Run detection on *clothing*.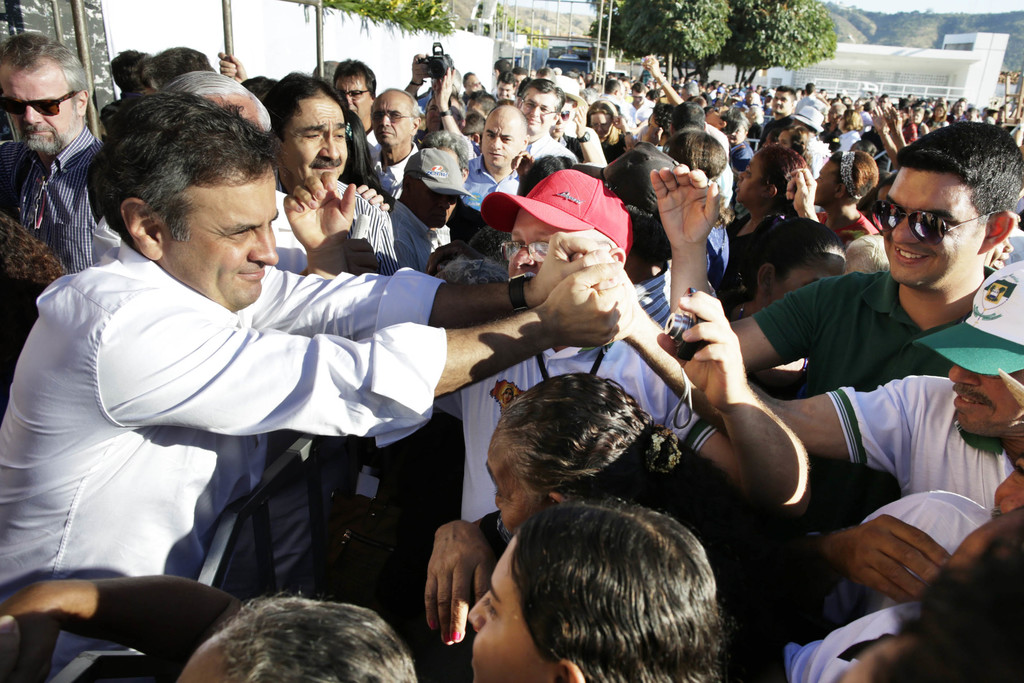
Result: [x1=788, y1=597, x2=919, y2=682].
